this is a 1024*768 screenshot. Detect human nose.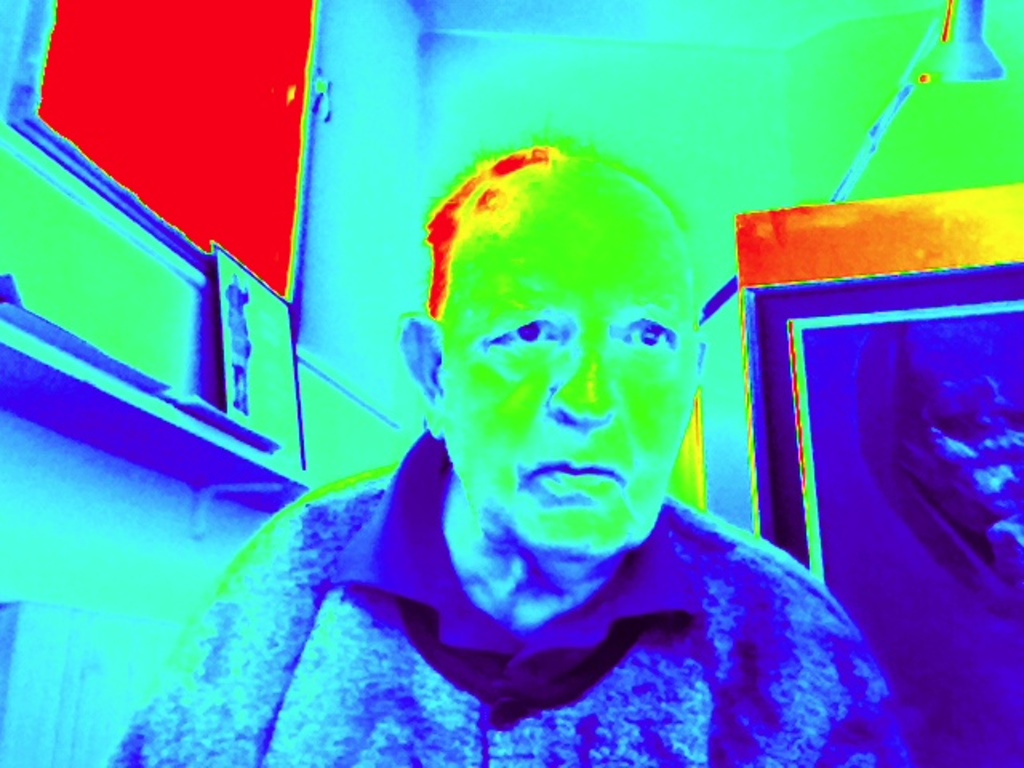
541:354:613:430.
